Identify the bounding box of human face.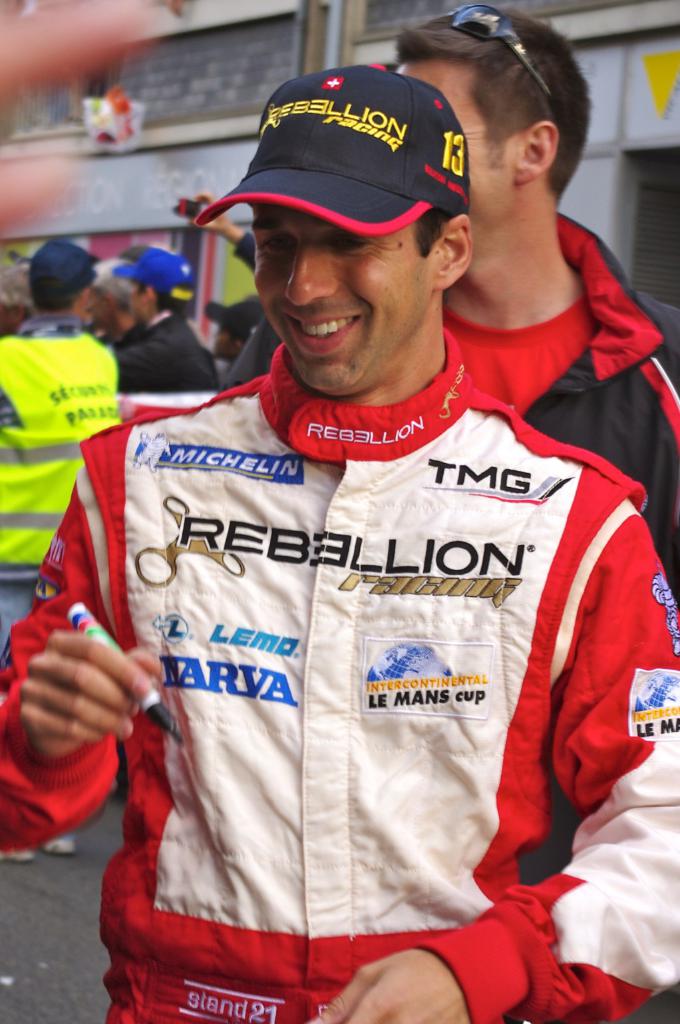
249,206,438,393.
